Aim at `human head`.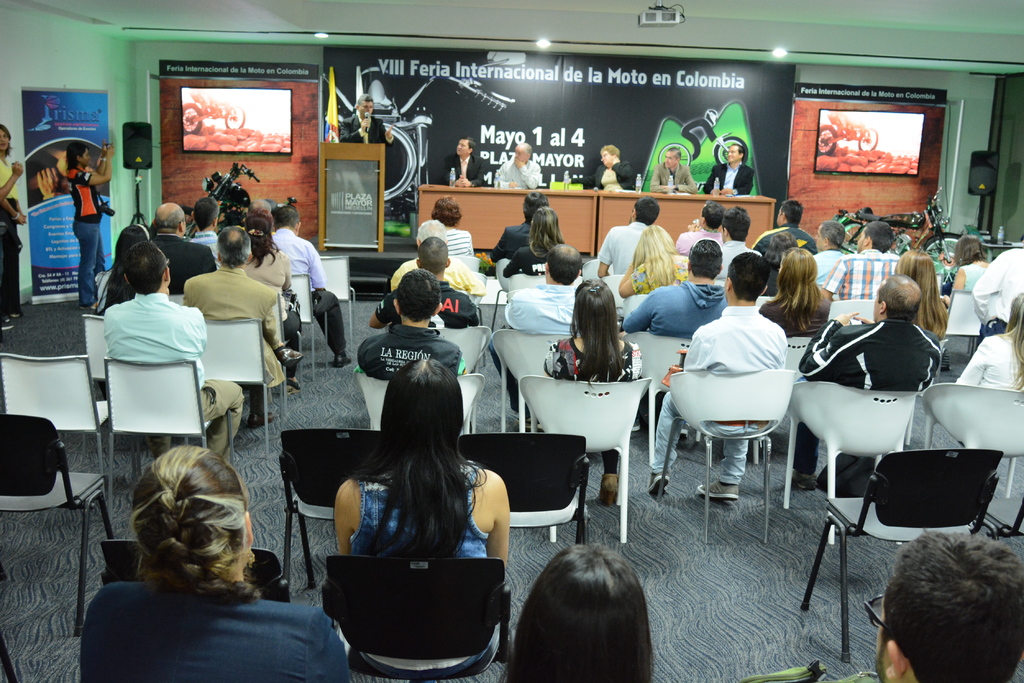
Aimed at 522, 191, 548, 221.
